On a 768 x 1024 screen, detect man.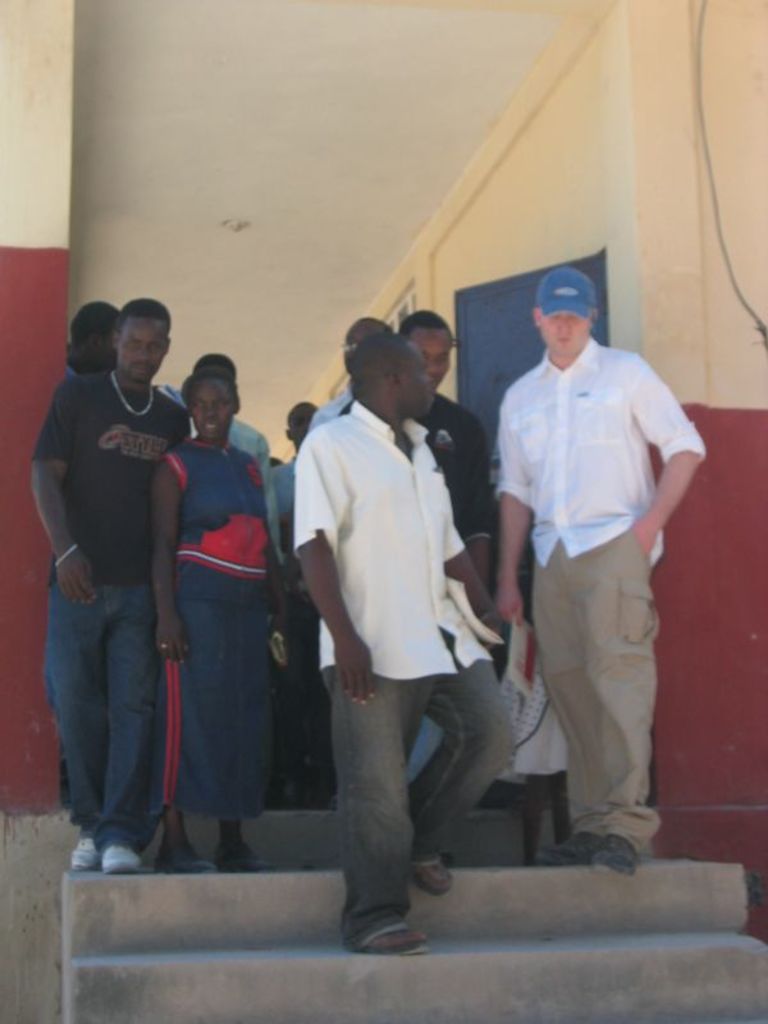
63:310:125:401.
